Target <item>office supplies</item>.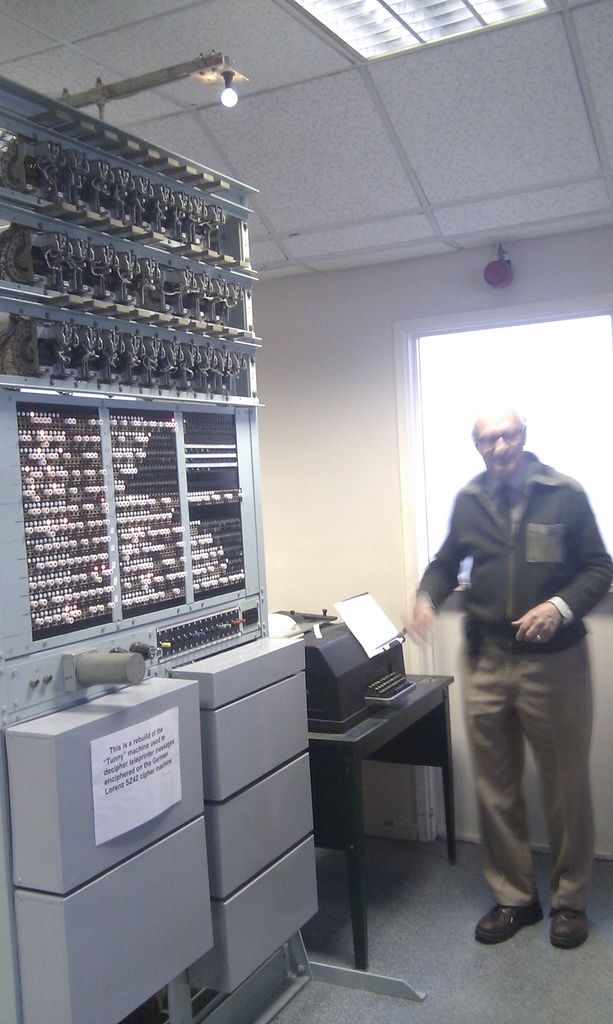
Target region: 276:608:465:972.
